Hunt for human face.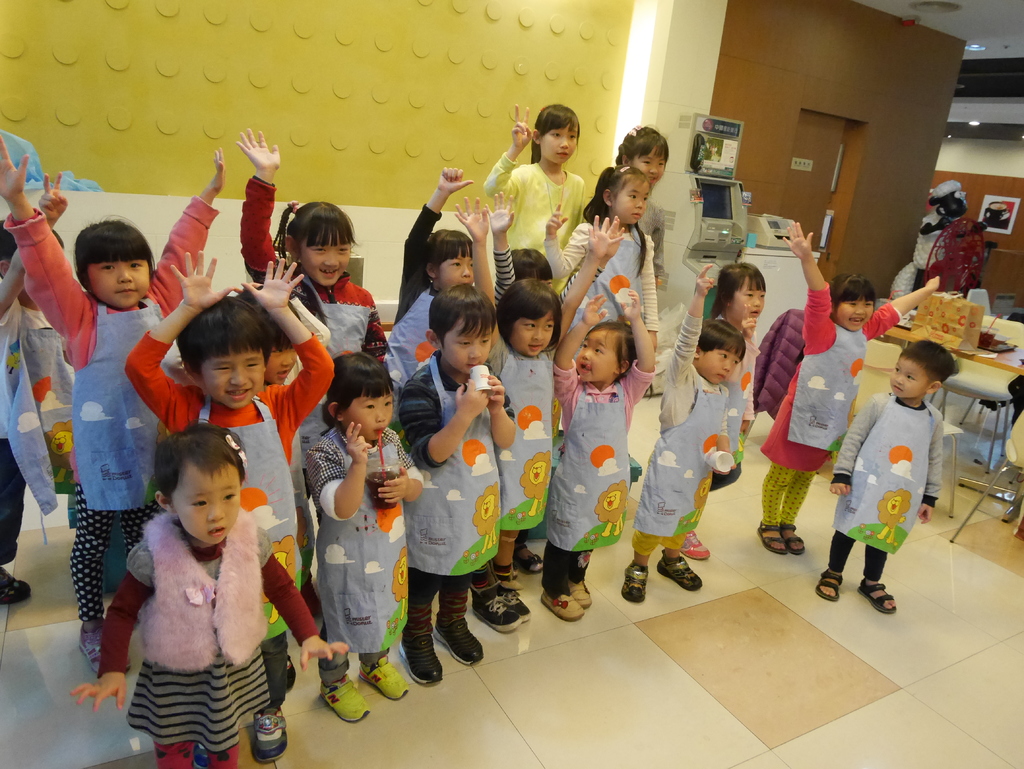
Hunted down at <bbox>295, 227, 349, 282</bbox>.
